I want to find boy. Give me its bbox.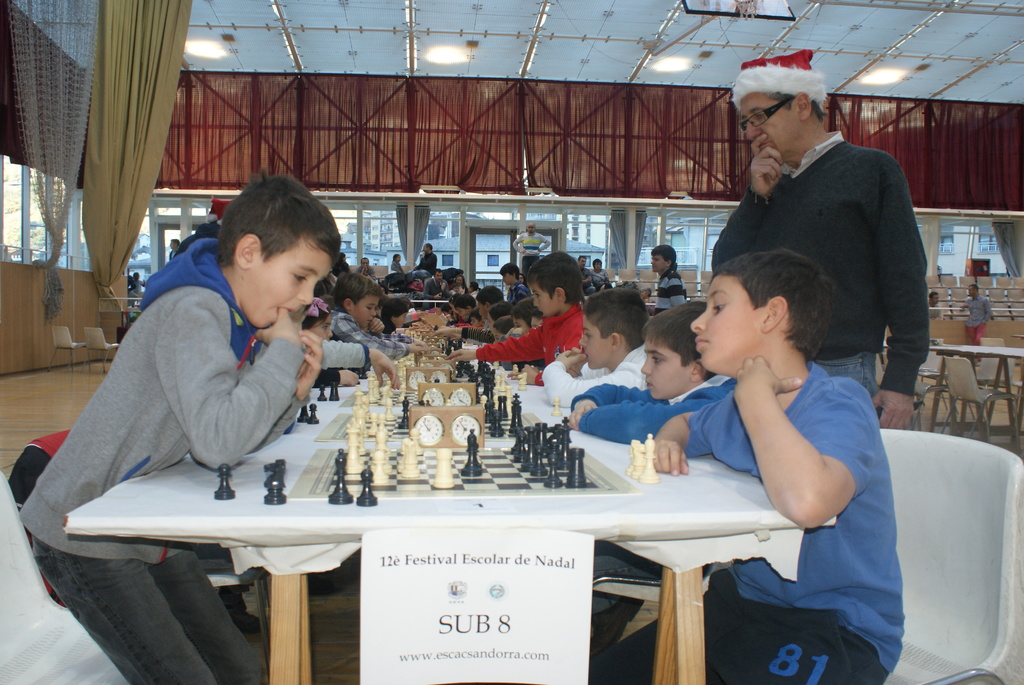
detection(330, 272, 424, 362).
